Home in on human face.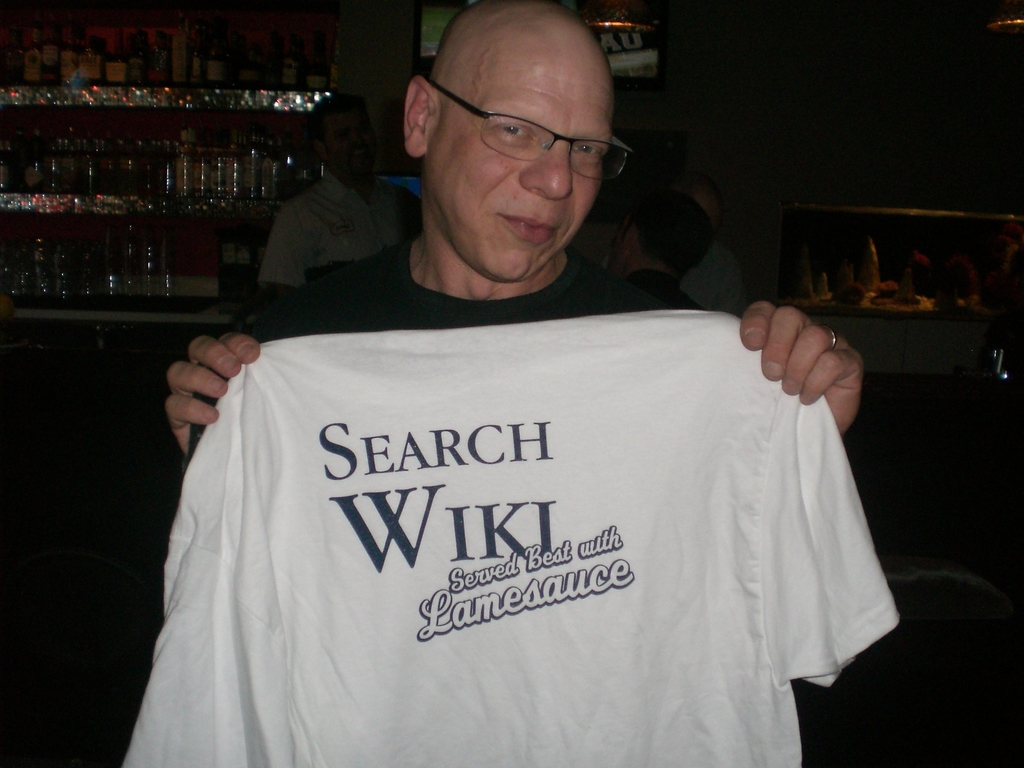
Homed in at 426:68:610:280.
